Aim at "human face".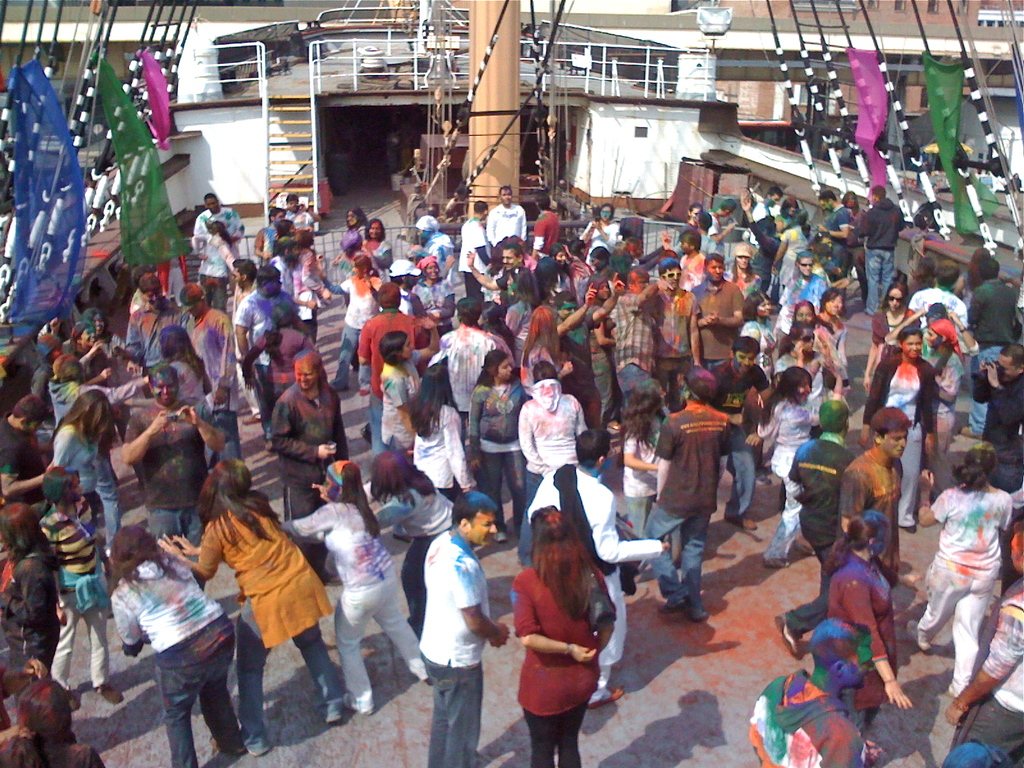
Aimed at (left=707, top=261, right=729, bottom=278).
